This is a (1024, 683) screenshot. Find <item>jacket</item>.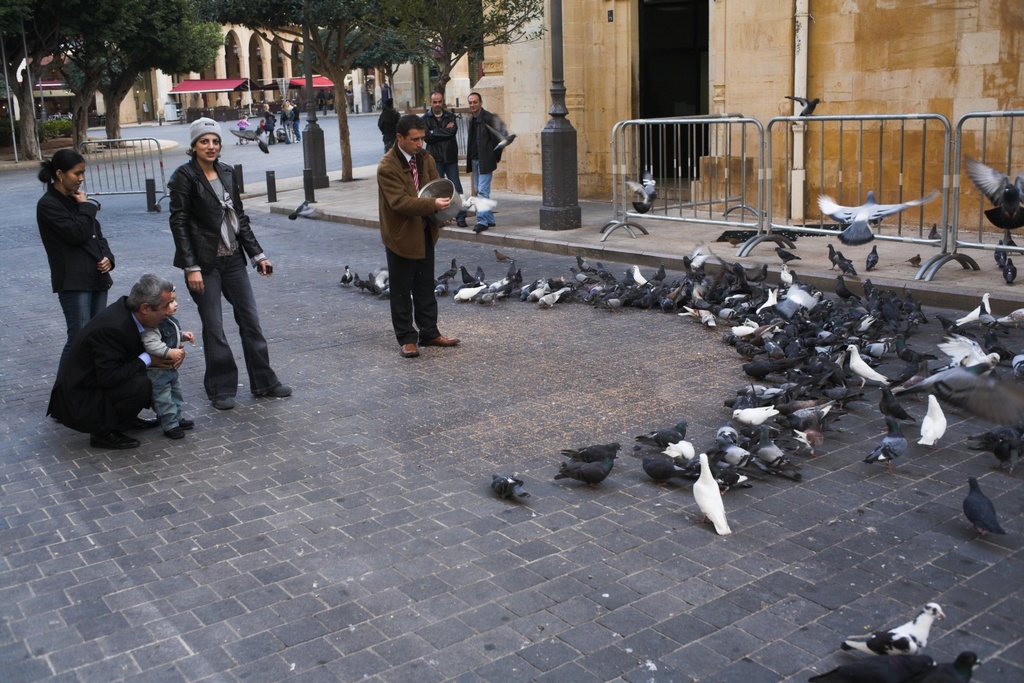
Bounding box: region(381, 144, 448, 261).
